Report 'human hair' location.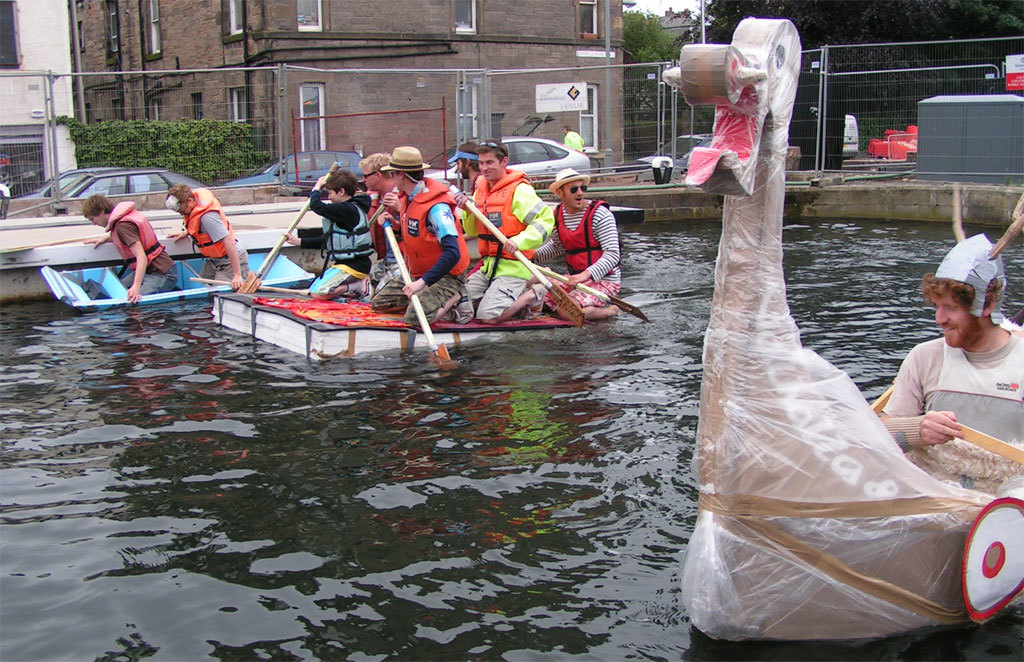
Report: 357/151/389/180.
